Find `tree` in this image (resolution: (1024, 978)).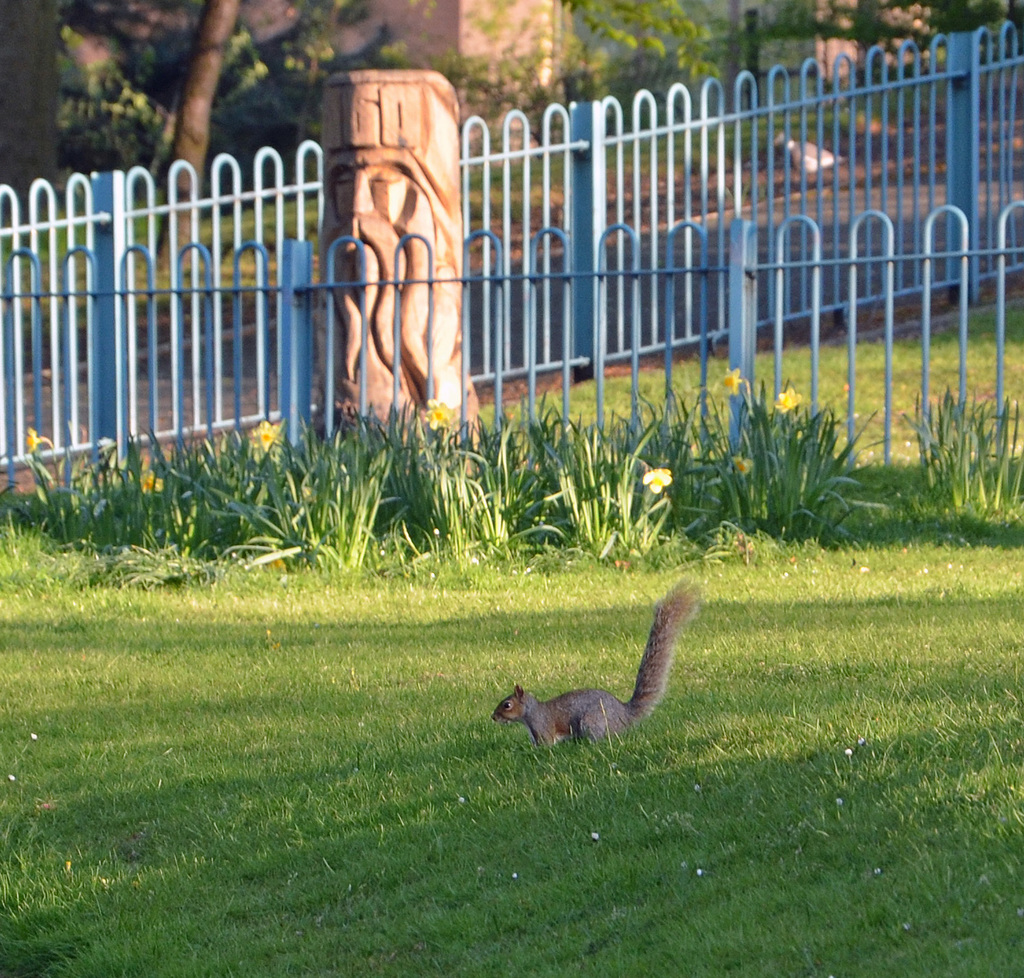
left=155, top=2, right=233, bottom=263.
